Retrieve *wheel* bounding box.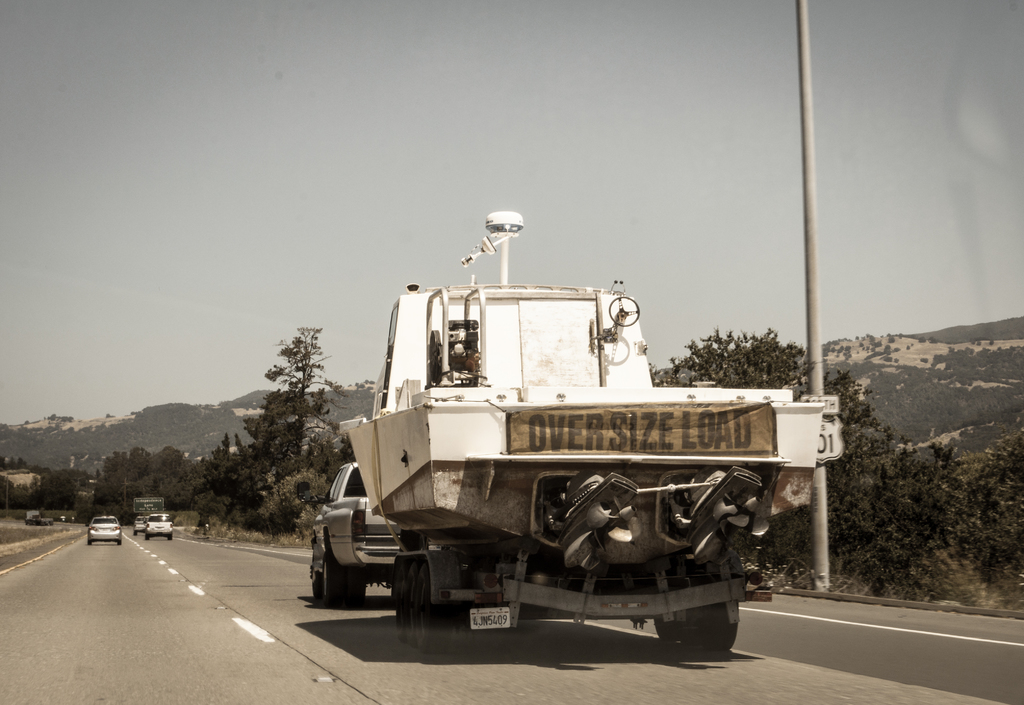
Bounding box: 339 574 364 604.
